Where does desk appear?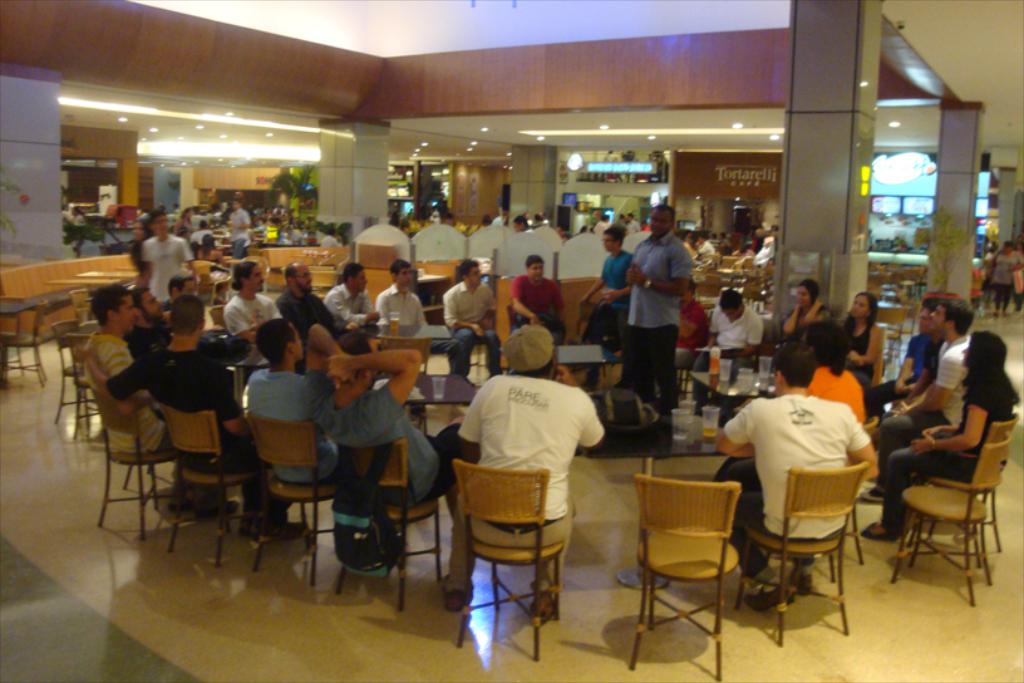
Appears at [left=359, top=325, right=451, bottom=377].
